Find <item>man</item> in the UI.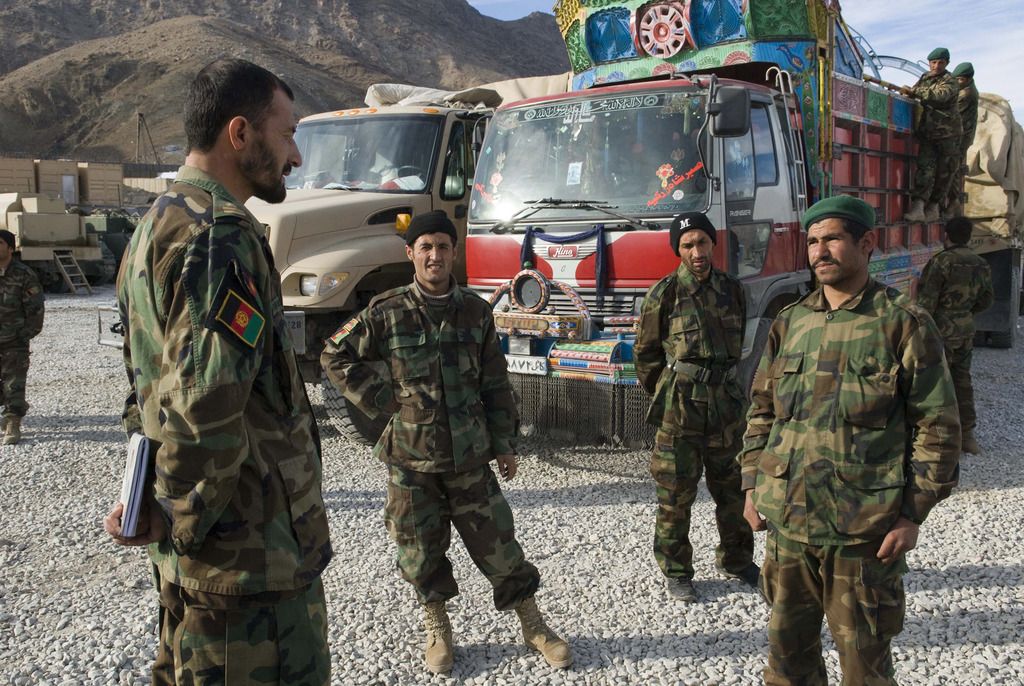
UI element at BBox(733, 192, 968, 684).
